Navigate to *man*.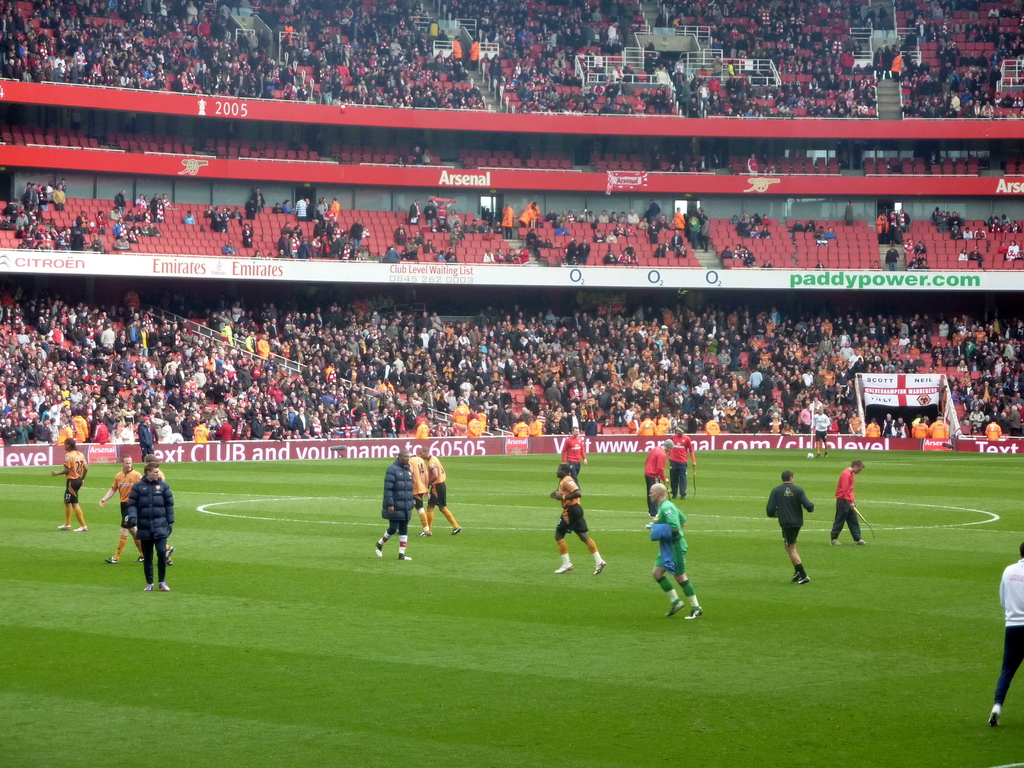
Navigation target: BBox(739, 211, 751, 224).
